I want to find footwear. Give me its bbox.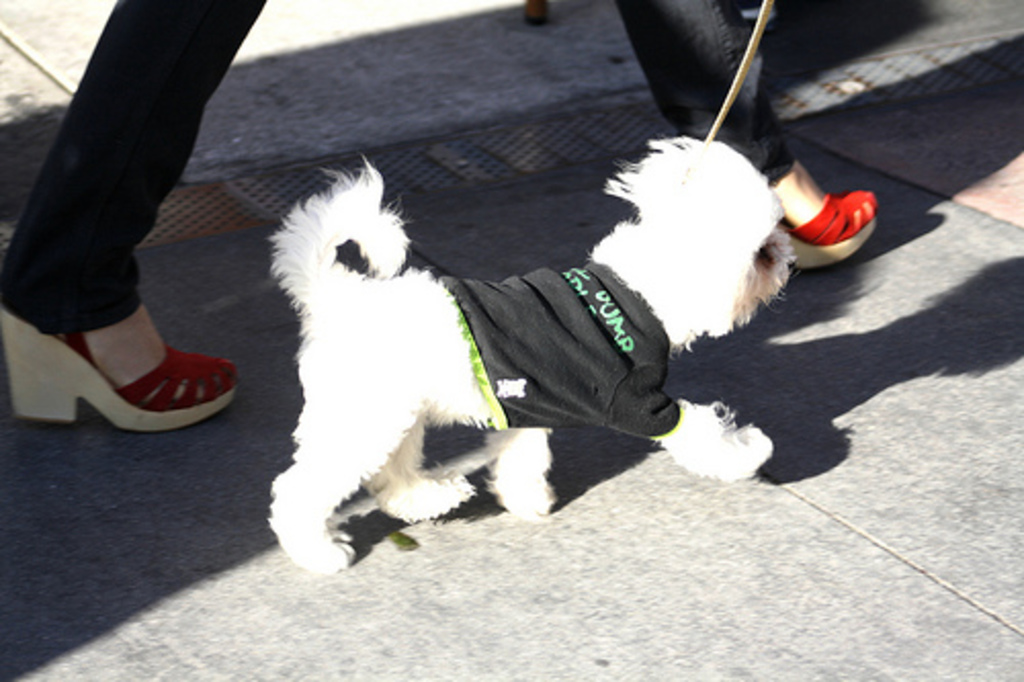
<box>784,188,879,272</box>.
